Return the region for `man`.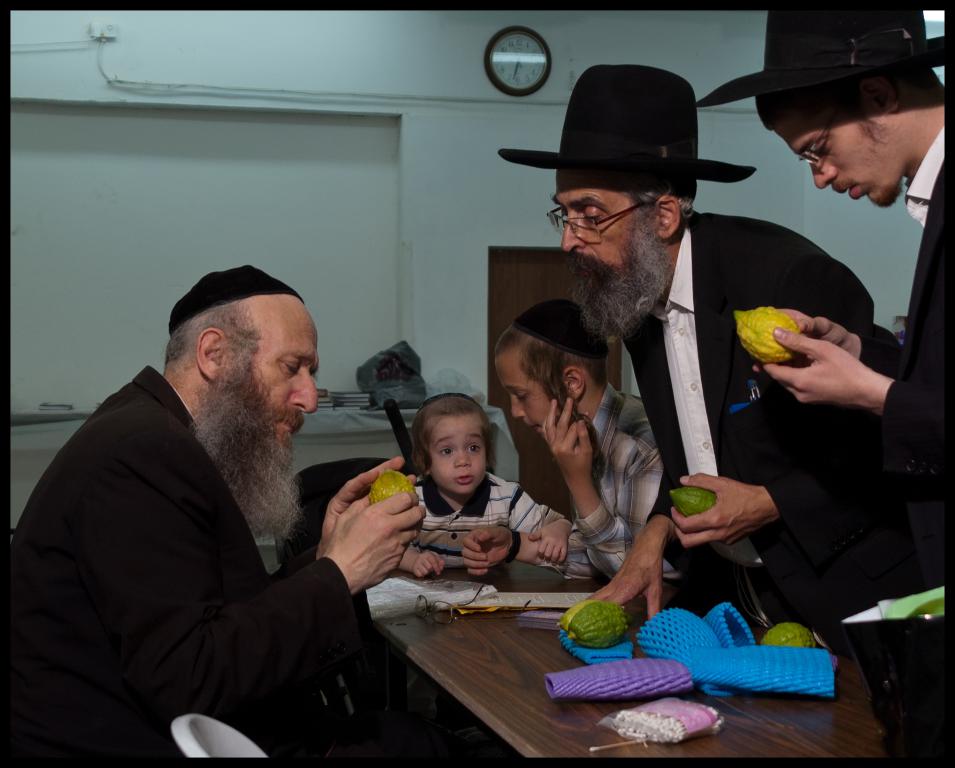
[x1=24, y1=255, x2=389, y2=748].
